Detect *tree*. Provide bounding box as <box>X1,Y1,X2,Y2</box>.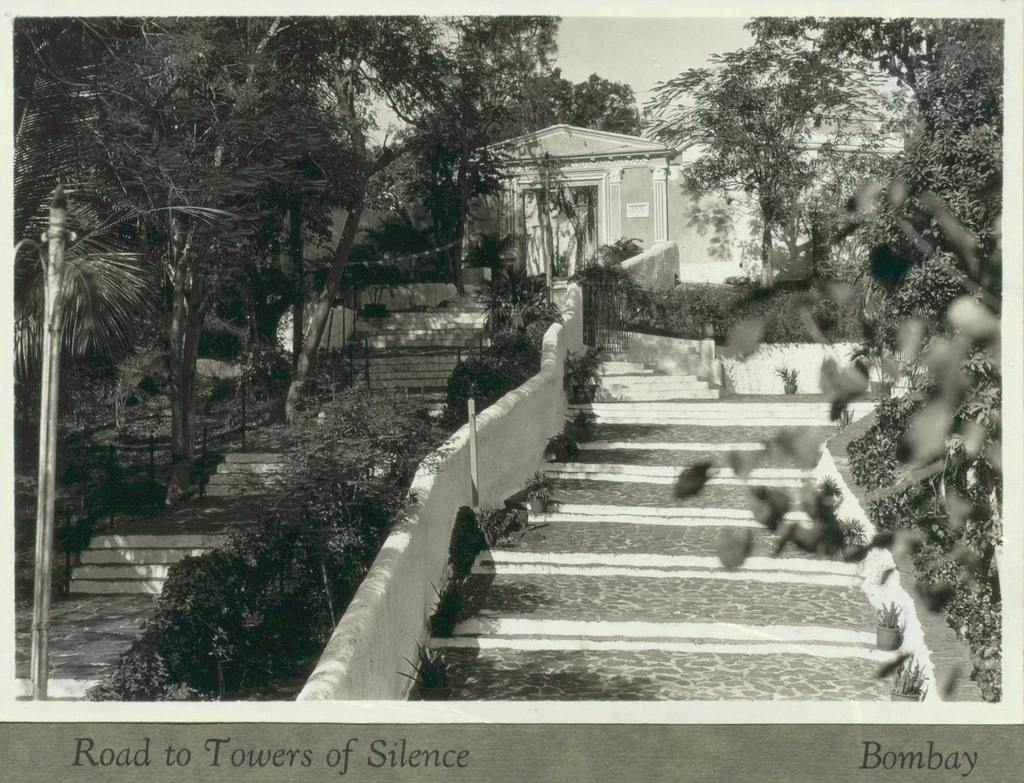
<box>12,13,555,465</box>.
